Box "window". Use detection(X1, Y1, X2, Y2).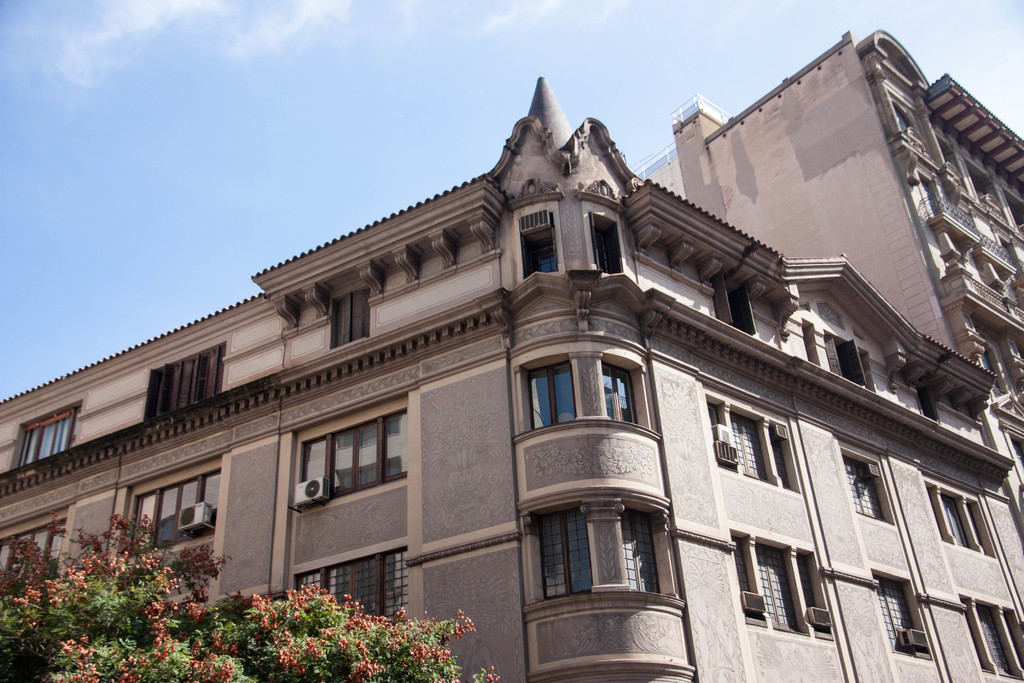
detection(145, 343, 220, 420).
